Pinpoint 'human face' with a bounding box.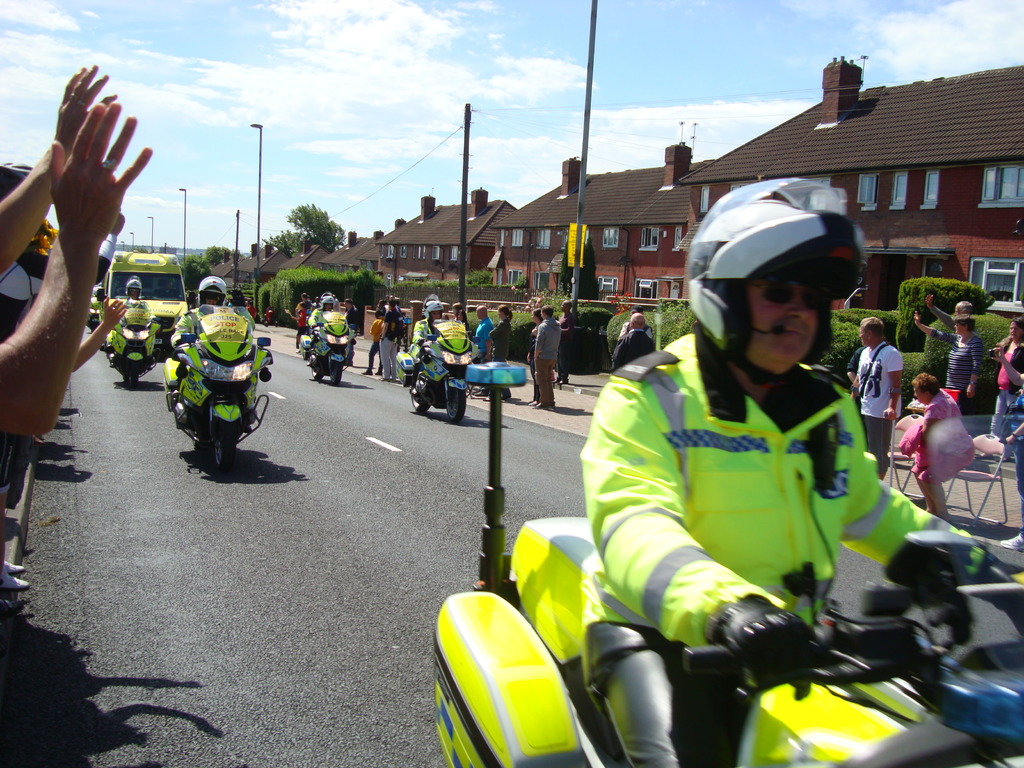
bbox(856, 324, 876, 348).
